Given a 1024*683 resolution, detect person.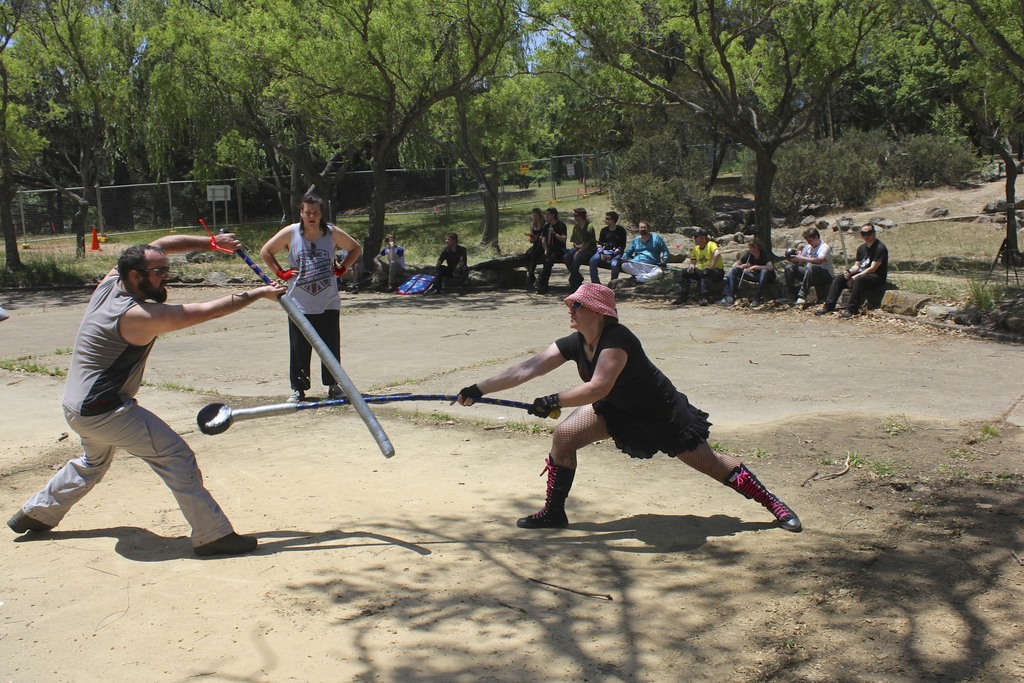
detection(258, 199, 362, 400).
